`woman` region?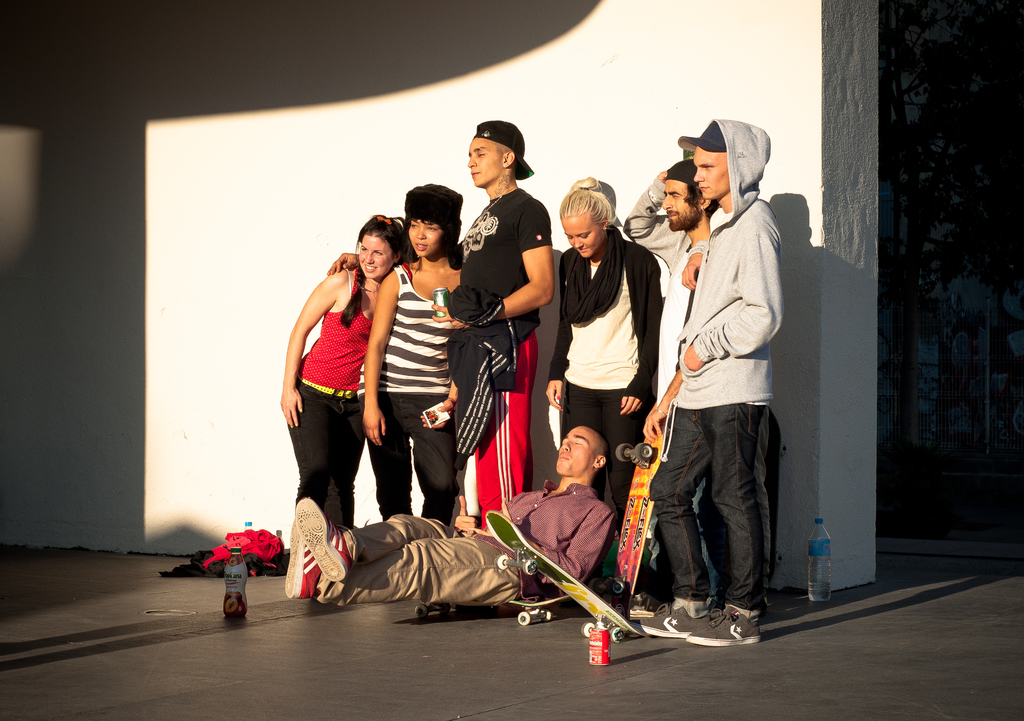
detection(360, 216, 461, 524)
